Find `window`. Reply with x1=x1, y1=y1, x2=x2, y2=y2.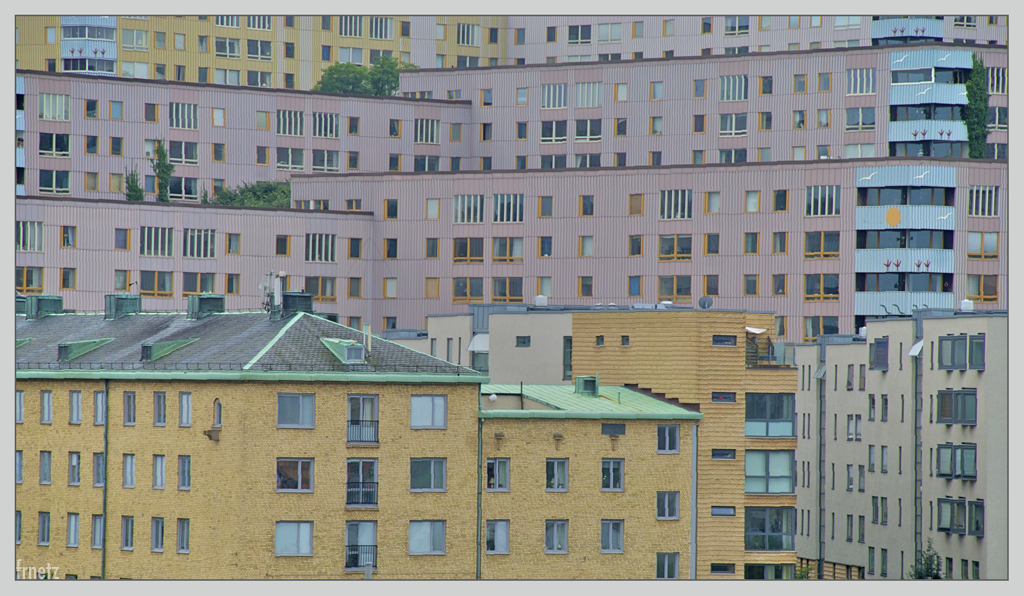
x1=549, y1=457, x2=567, y2=492.
